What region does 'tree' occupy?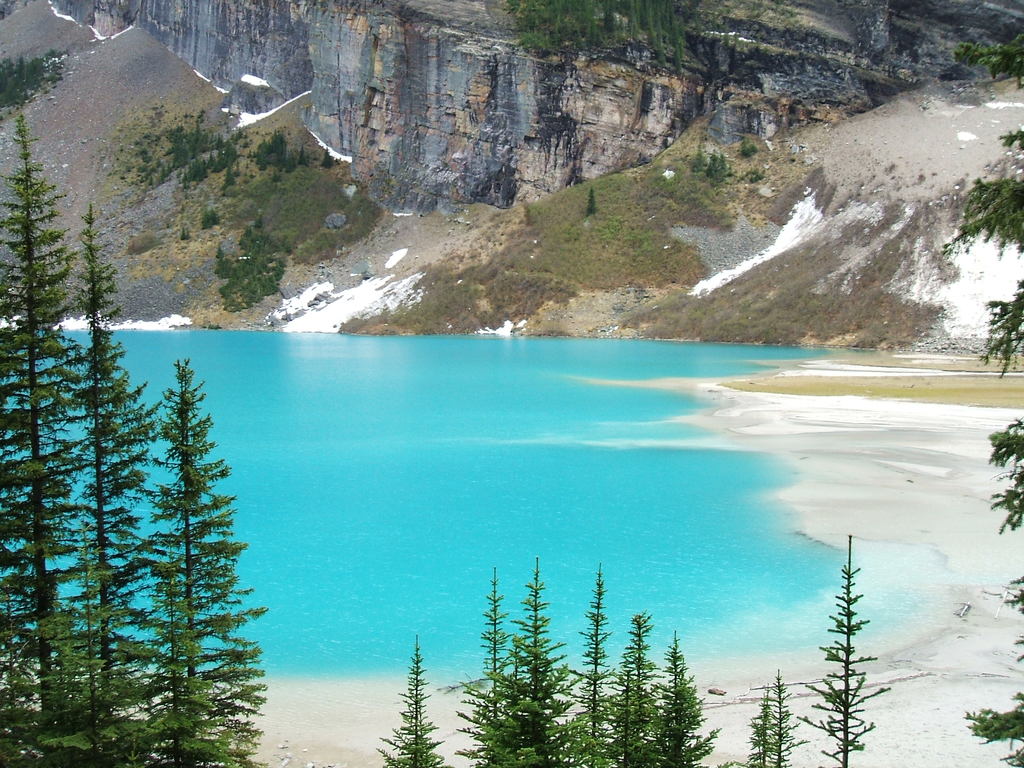
bbox=(741, 140, 759, 157).
